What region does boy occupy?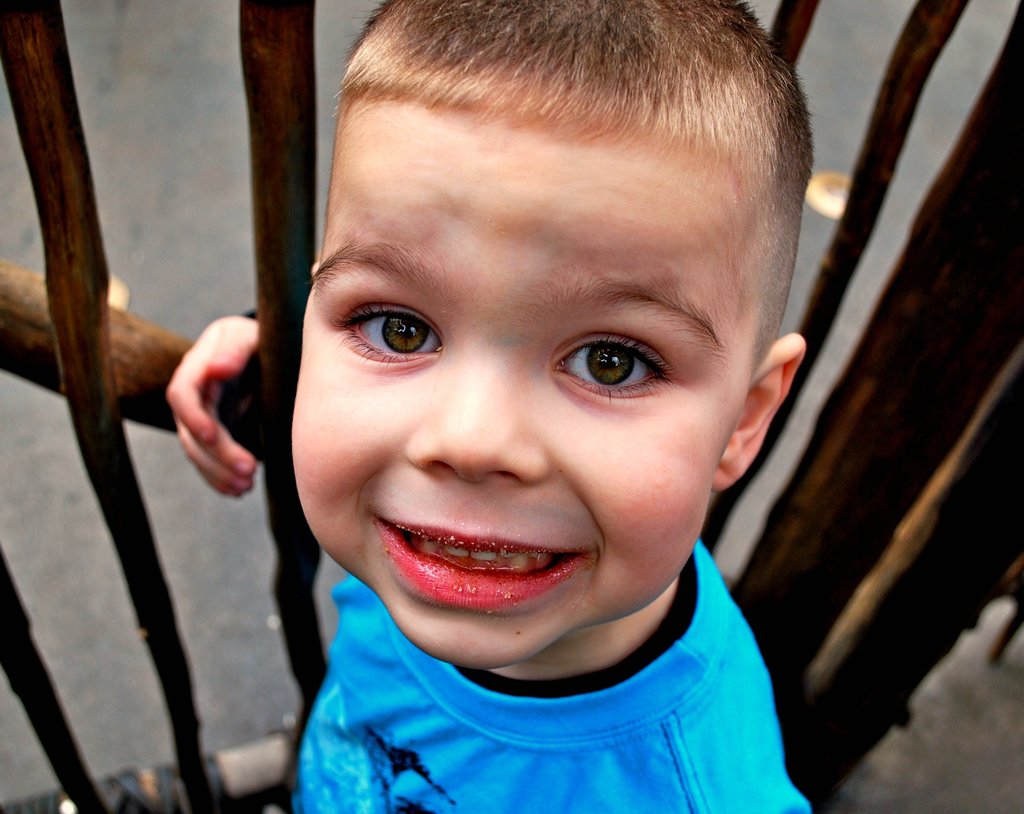
BBox(163, 0, 812, 813).
